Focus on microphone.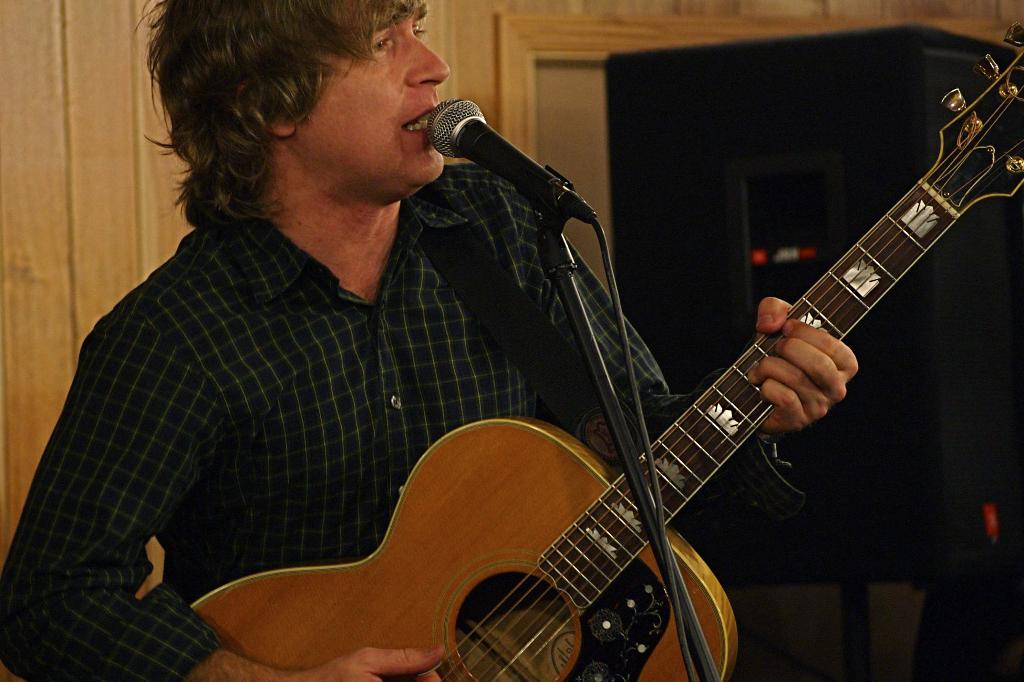
Focused at 404 92 586 221.
